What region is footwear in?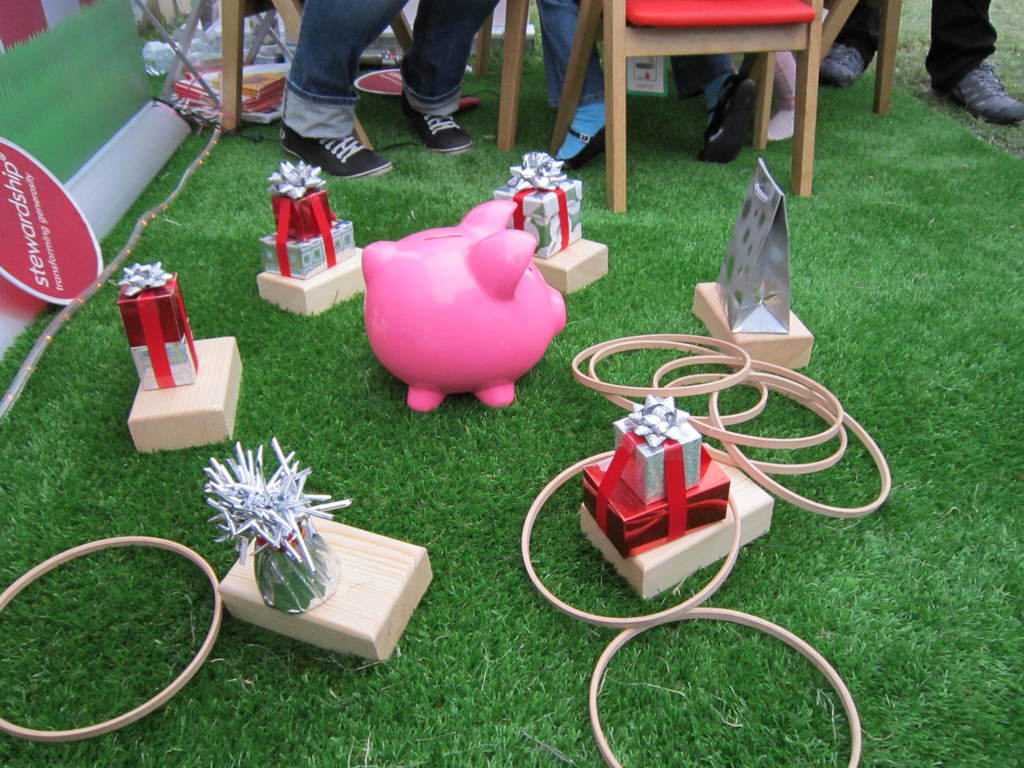
left=406, top=109, right=467, bottom=154.
